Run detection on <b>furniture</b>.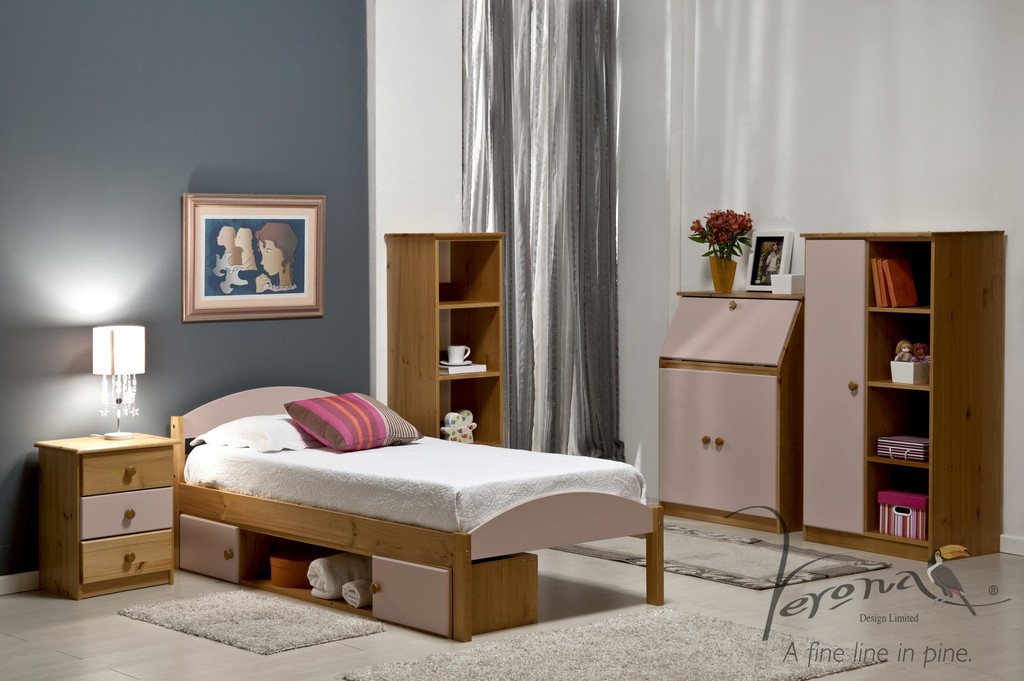
Result: {"left": 656, "top": 291, "right": 806, "bottom": 537}.
